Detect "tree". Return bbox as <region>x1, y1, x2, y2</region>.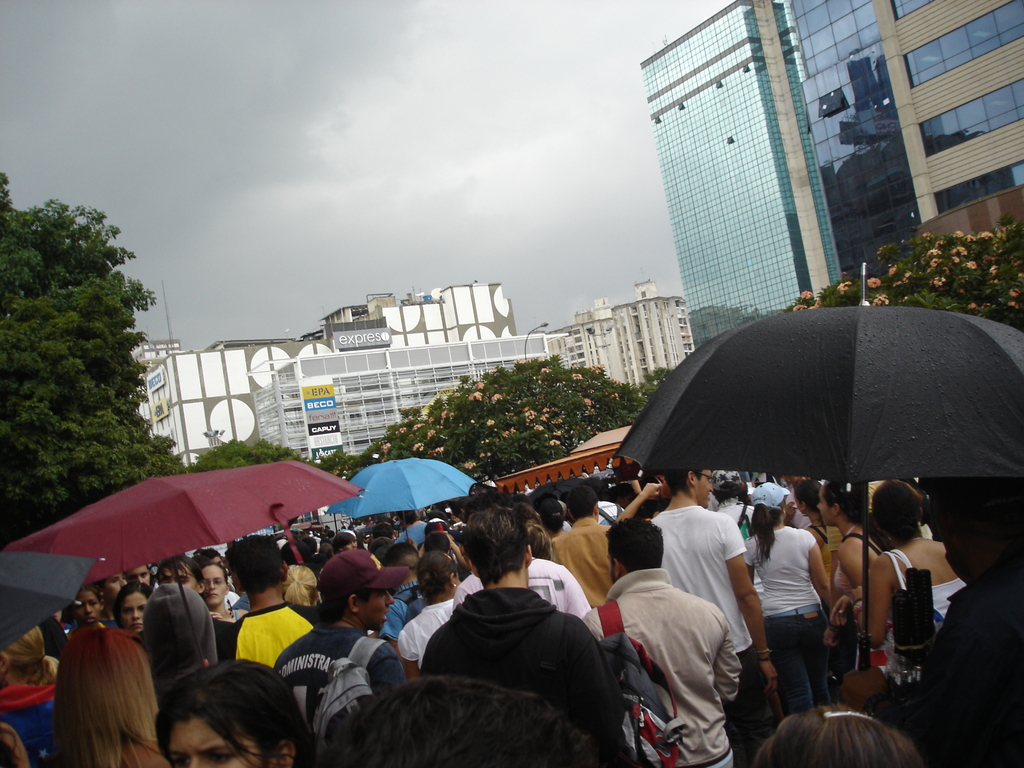
<region>775, 224, 1023, 328</region>.
